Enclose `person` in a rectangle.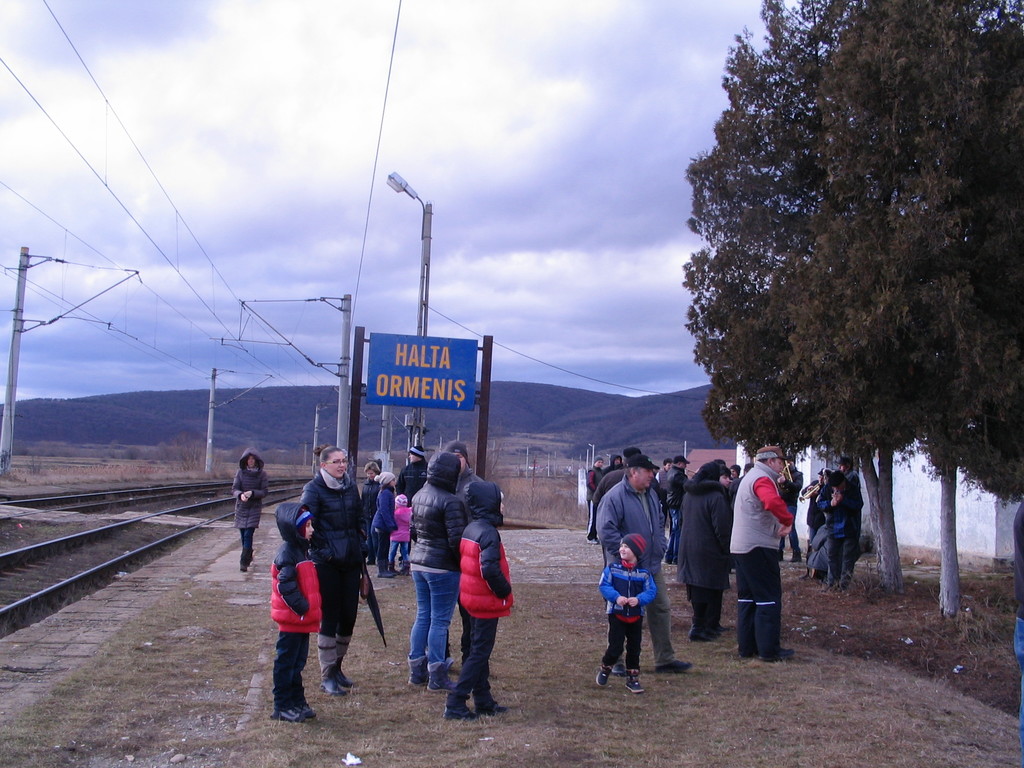
{"left": 593, "top": 534, "right": 655, "bottom": 700}.
